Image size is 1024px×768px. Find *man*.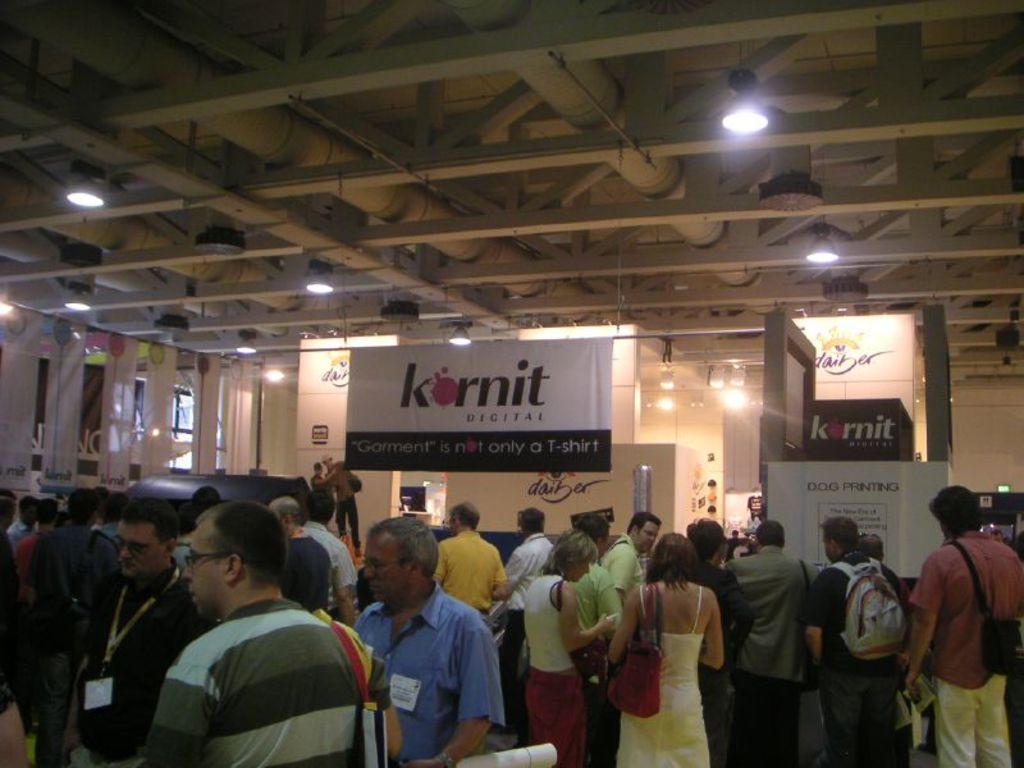
[x1=352, y1=515, x2=503, y2=767].
